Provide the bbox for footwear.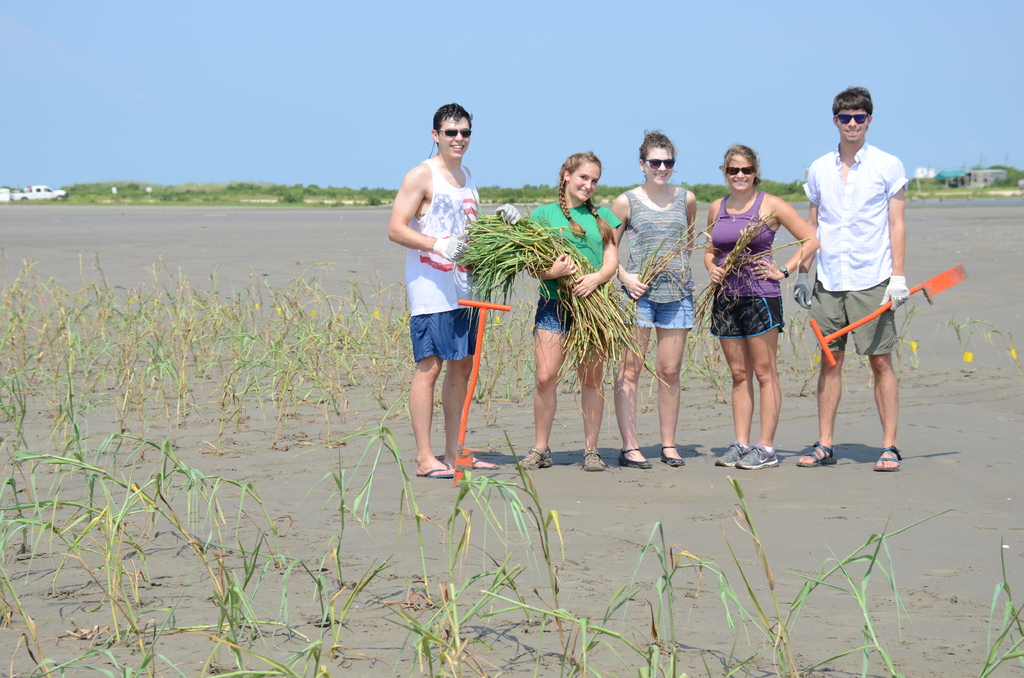
[x1=796, y1=444, x2=835, y2=461].
